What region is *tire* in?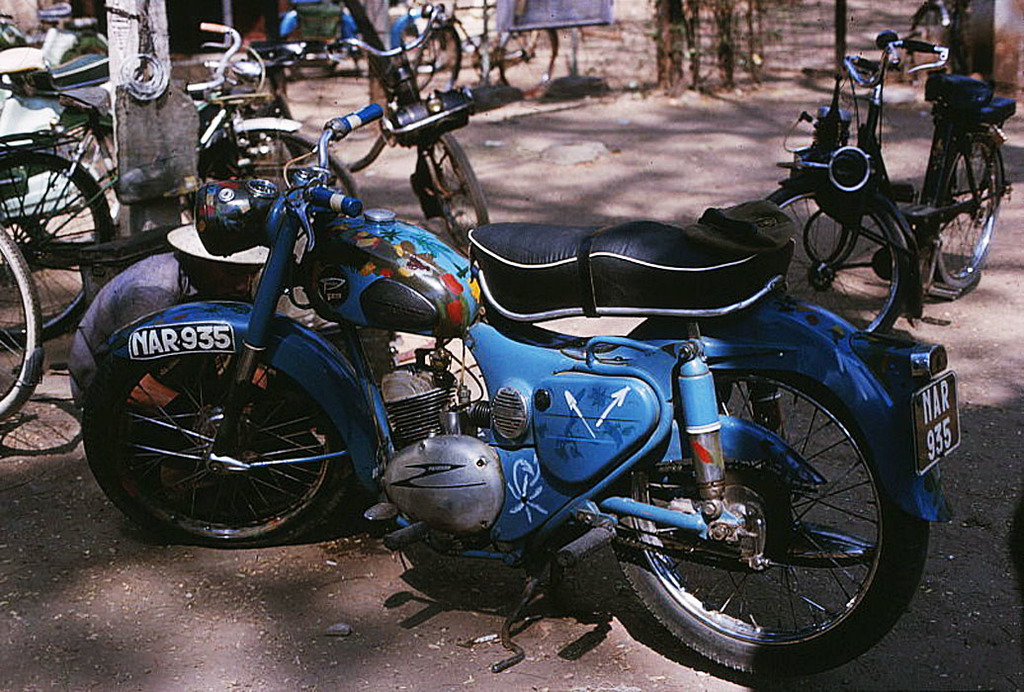
BBox(0, 223, 49, 430).
